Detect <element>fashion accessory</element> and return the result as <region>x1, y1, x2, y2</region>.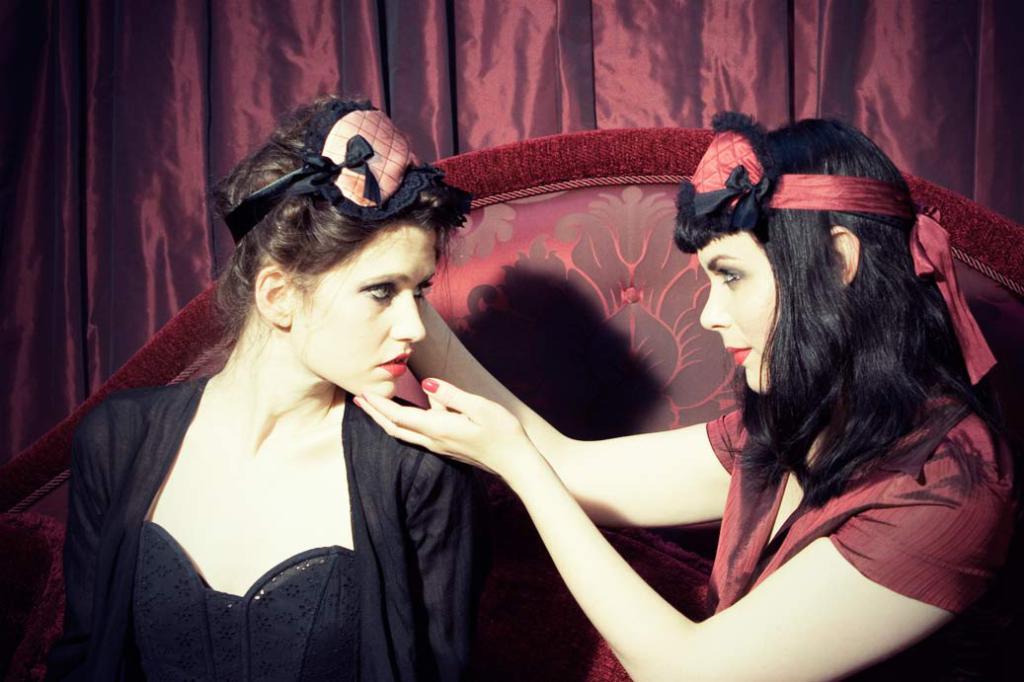
<region>225, 105, 467, 231</region>.
